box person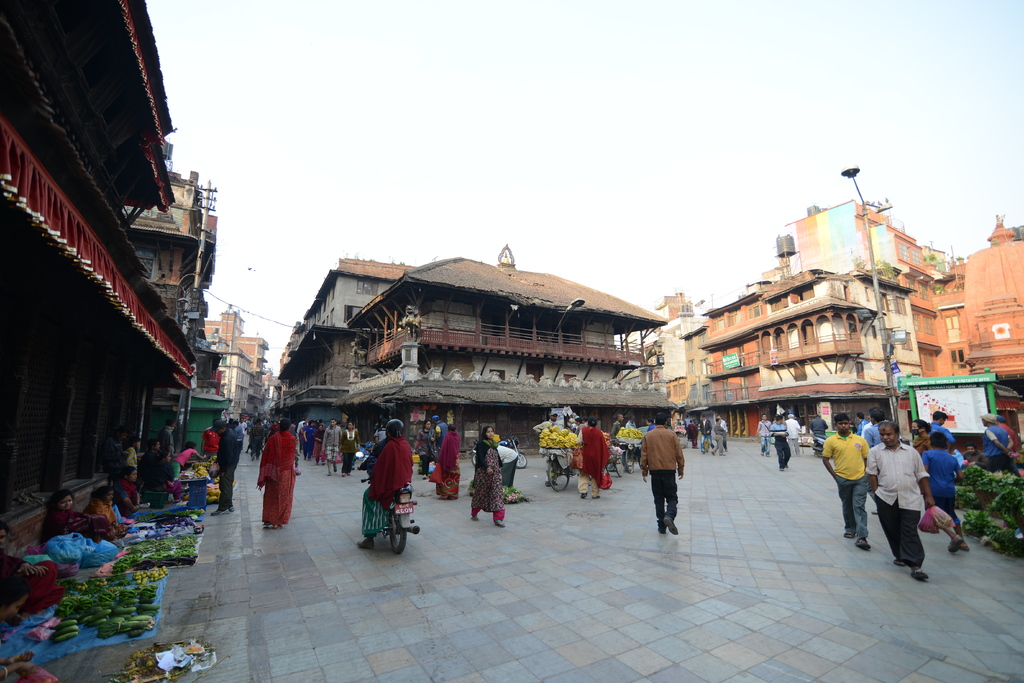
left=431, top=425, right=461, bottom=498
